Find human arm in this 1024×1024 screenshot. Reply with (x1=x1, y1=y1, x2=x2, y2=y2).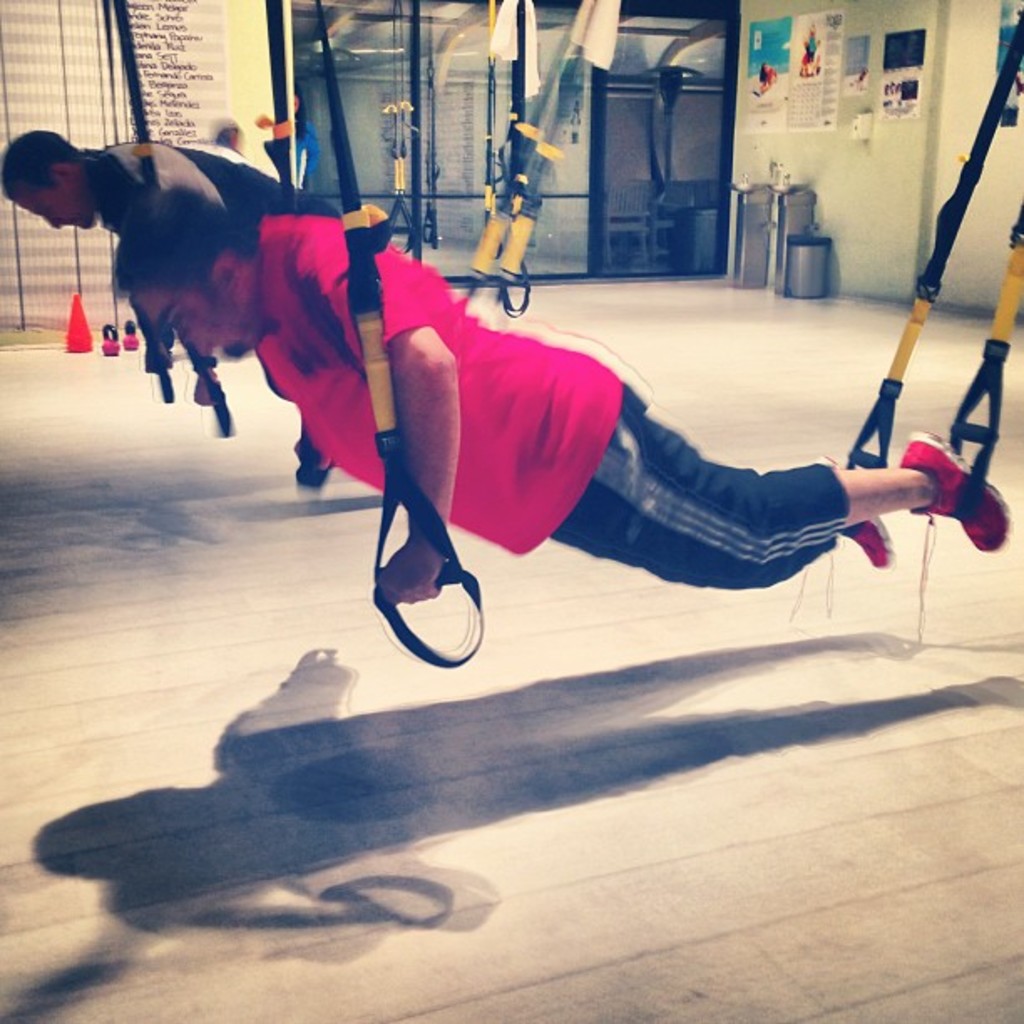
(x1=261, y1=356, x2=348, y2=492).
